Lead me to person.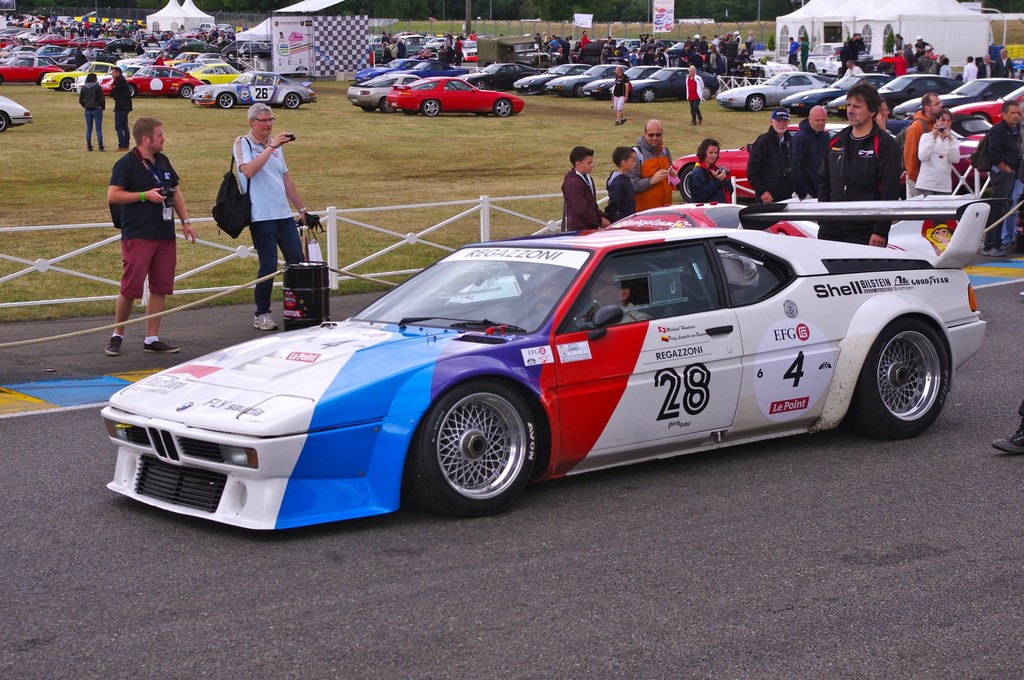
Lead to [906, 93, 943, 182].
